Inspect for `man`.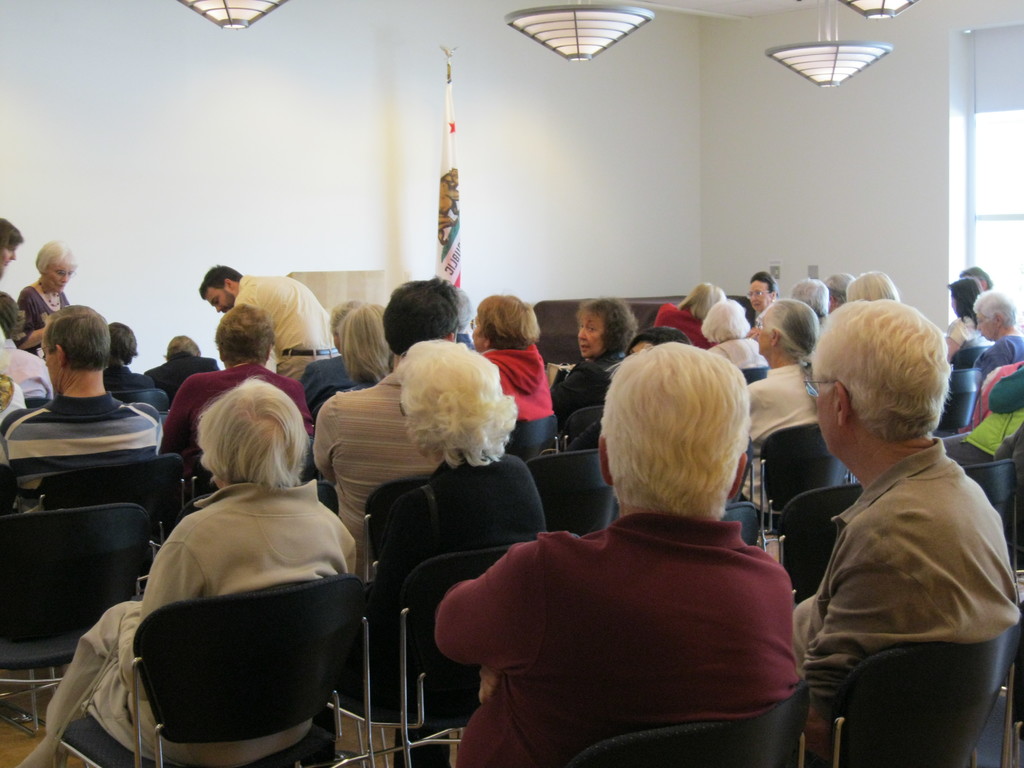
Inspection: <bbox>305, 279, 474, 556</bbox>.
